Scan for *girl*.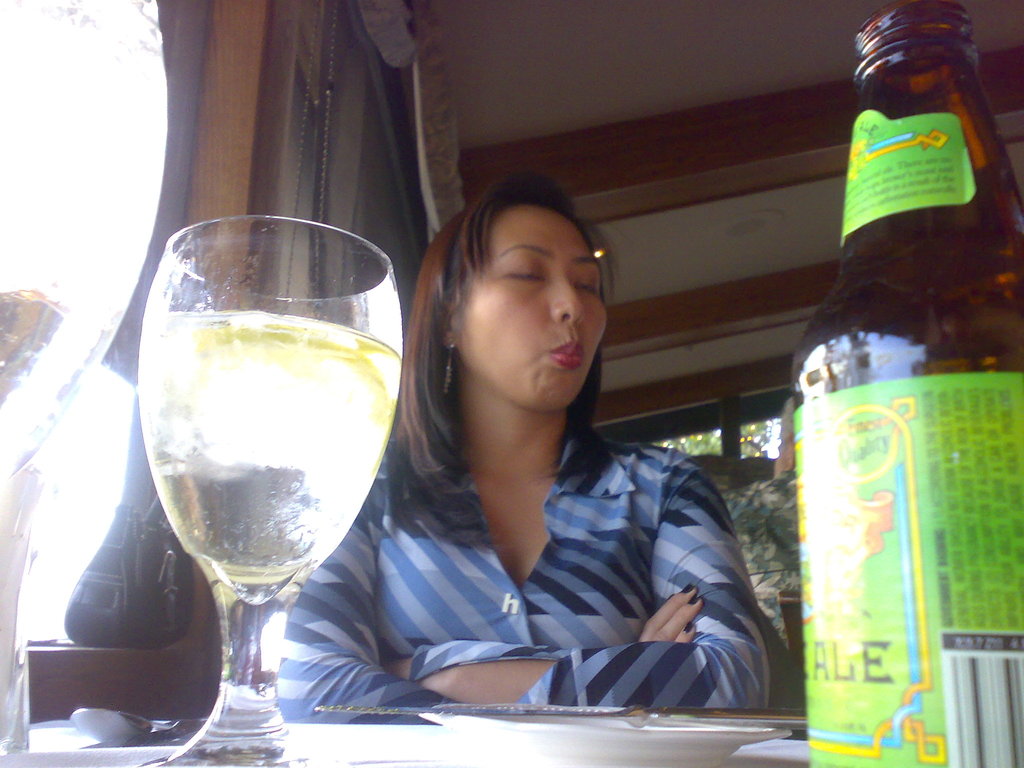
Scan result: bbox=[276, 172, 770, 721].
